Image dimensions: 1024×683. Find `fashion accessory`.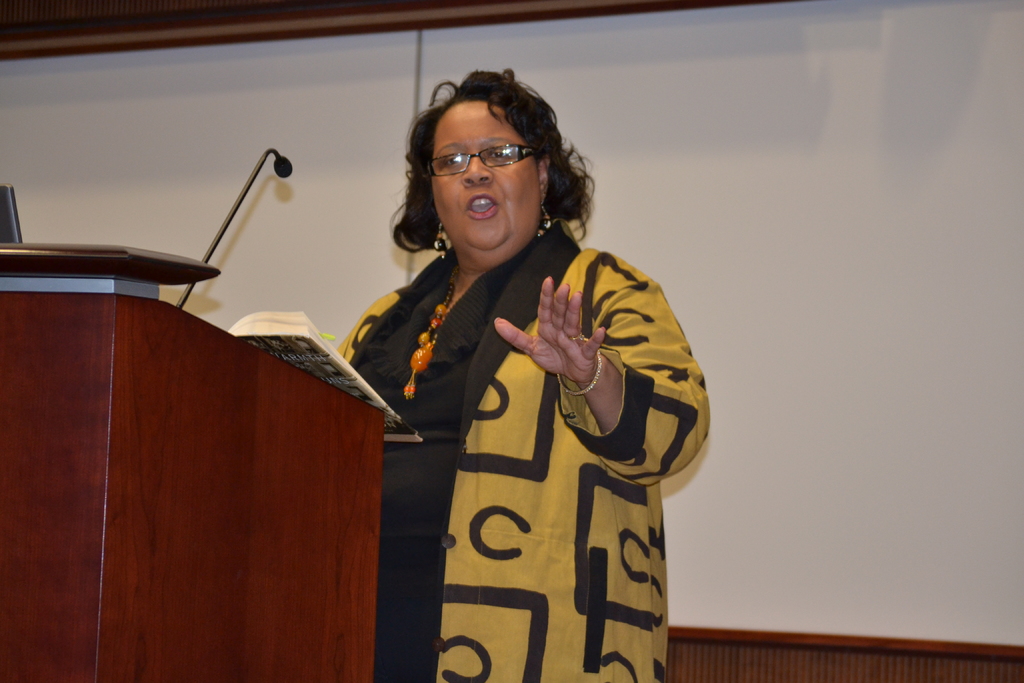
403/263/459/400.
